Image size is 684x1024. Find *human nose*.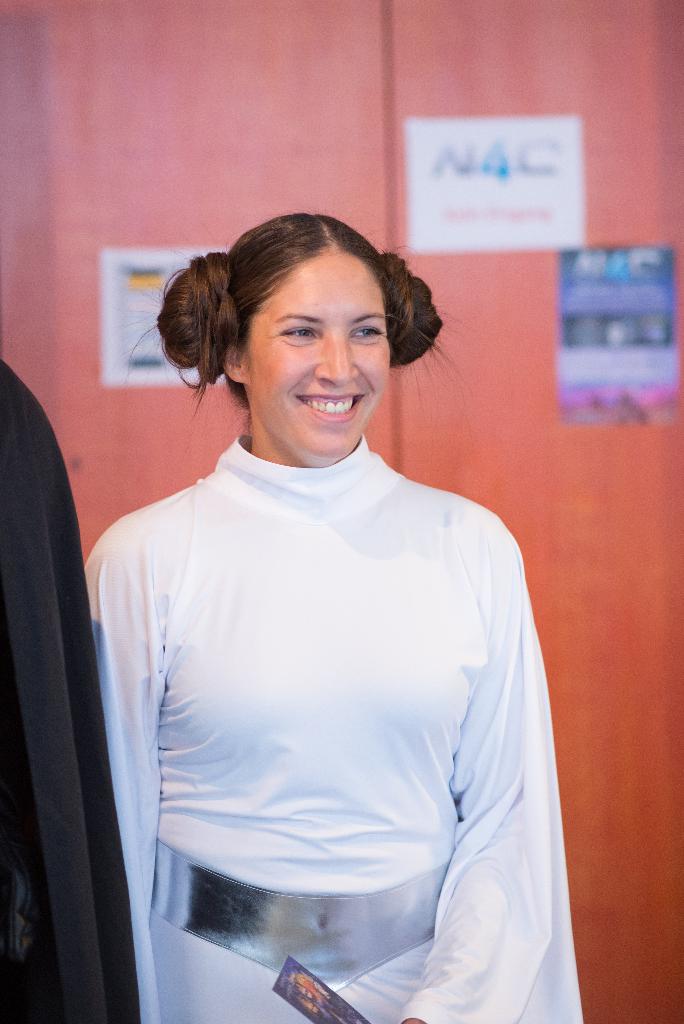
bbox=(315, 328, 359, 387).
